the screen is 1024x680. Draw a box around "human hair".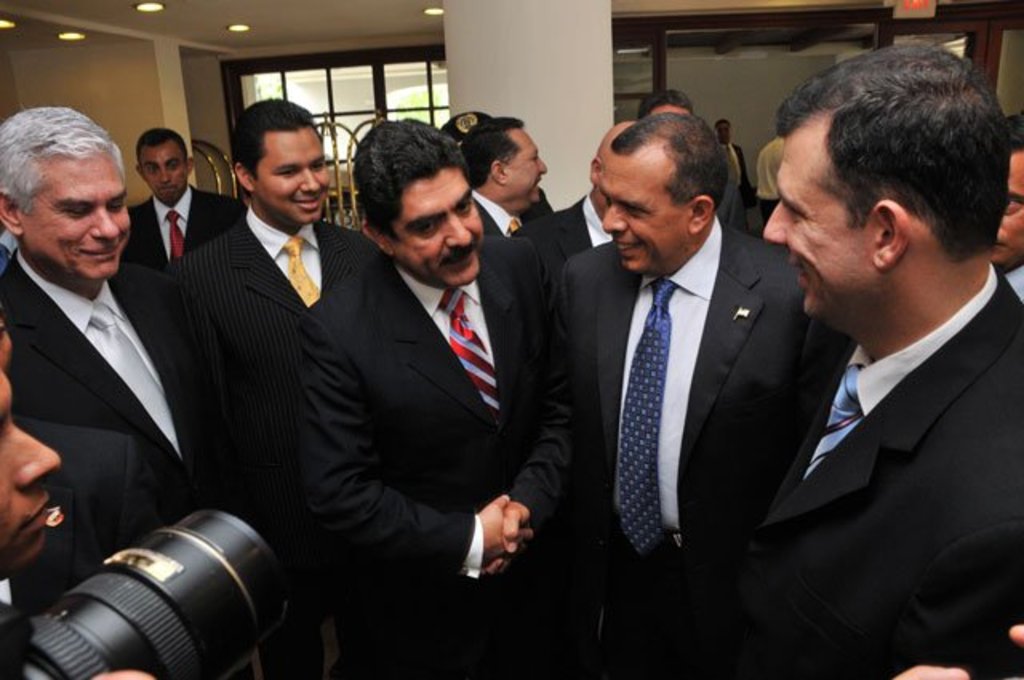
[x1=3, y1=106, x2=123, y2=221].
